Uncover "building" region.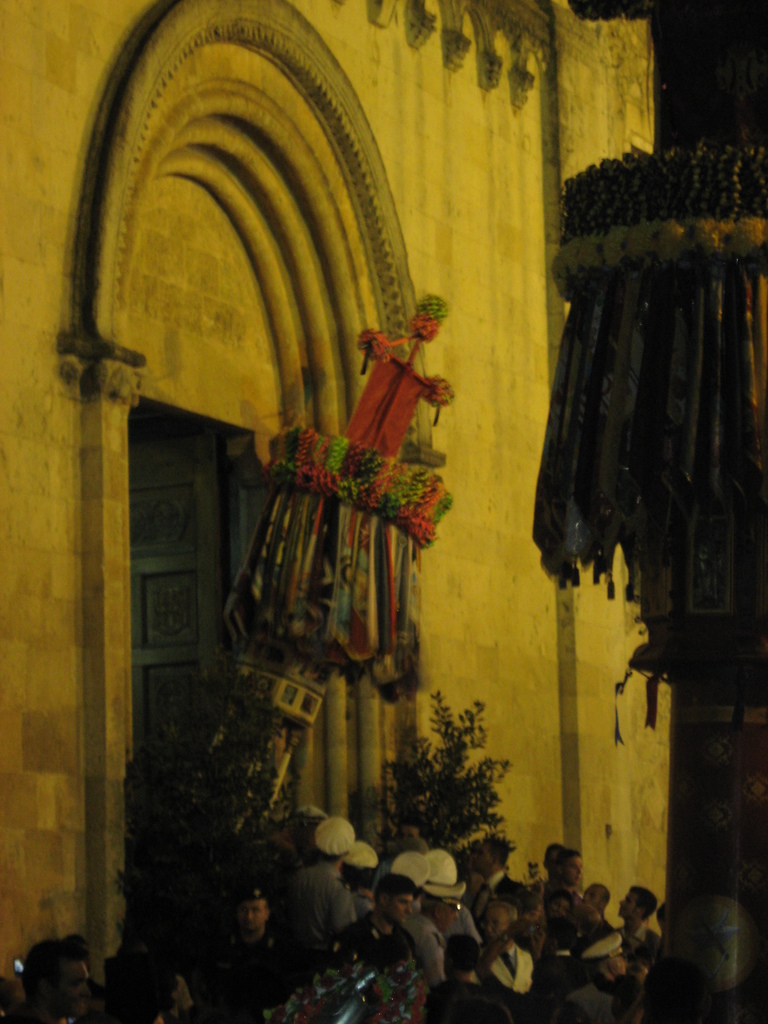
Uncovered: region(0, 0, 675, 1023).
